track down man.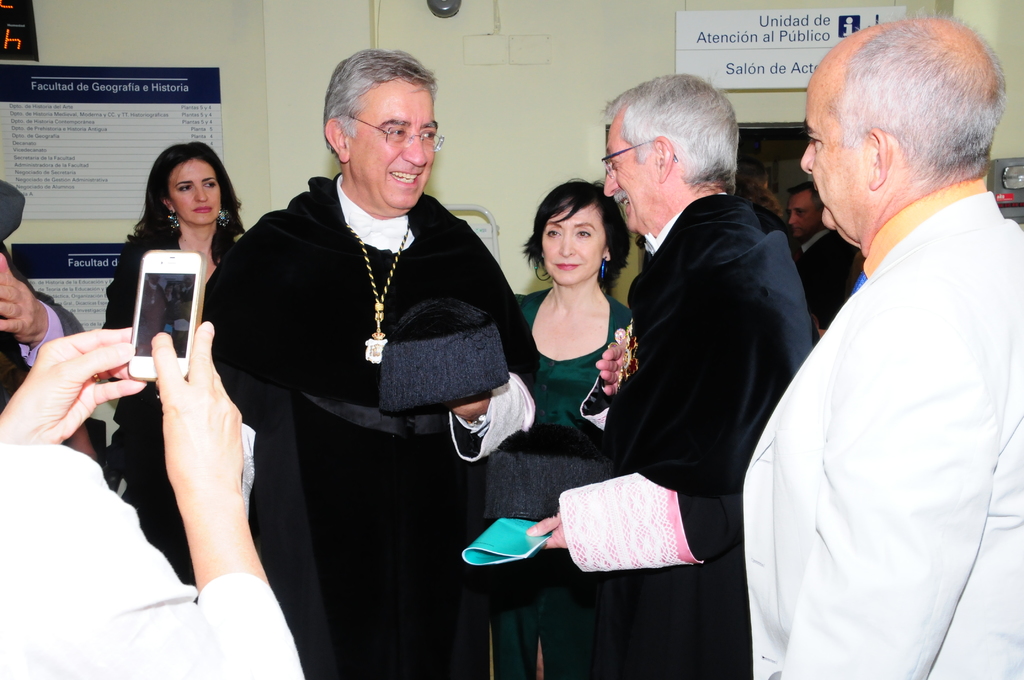
Tracked to <box>196,46,545,679</box>.
